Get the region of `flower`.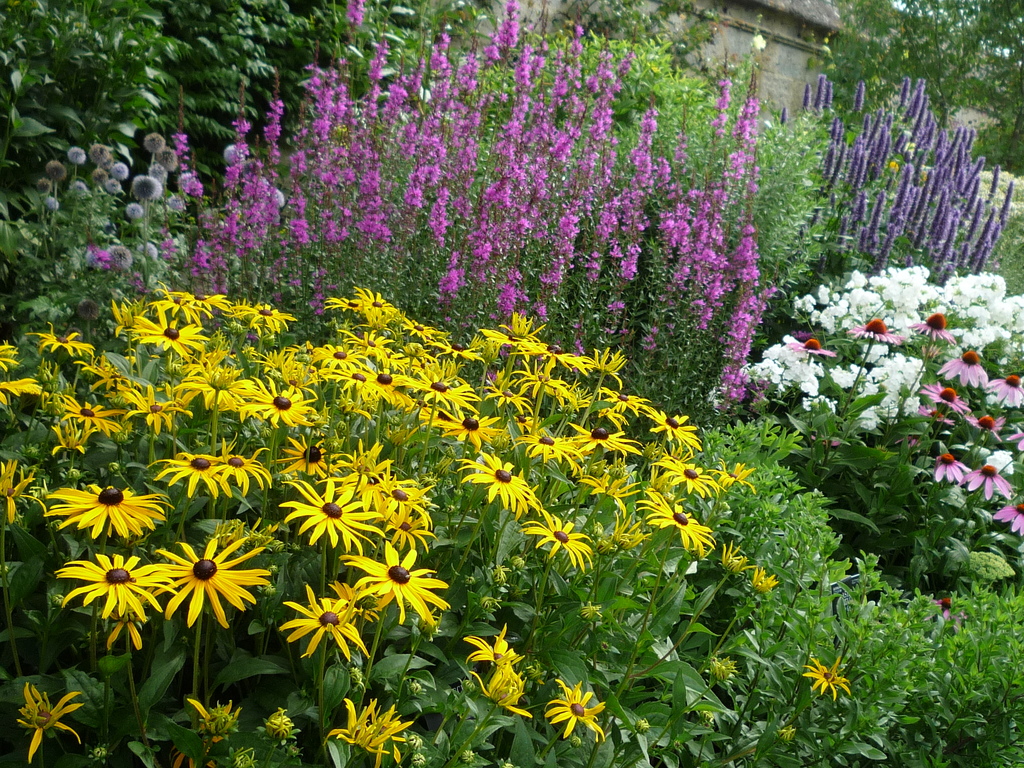
select_region(988, 374, 1017, 410).
